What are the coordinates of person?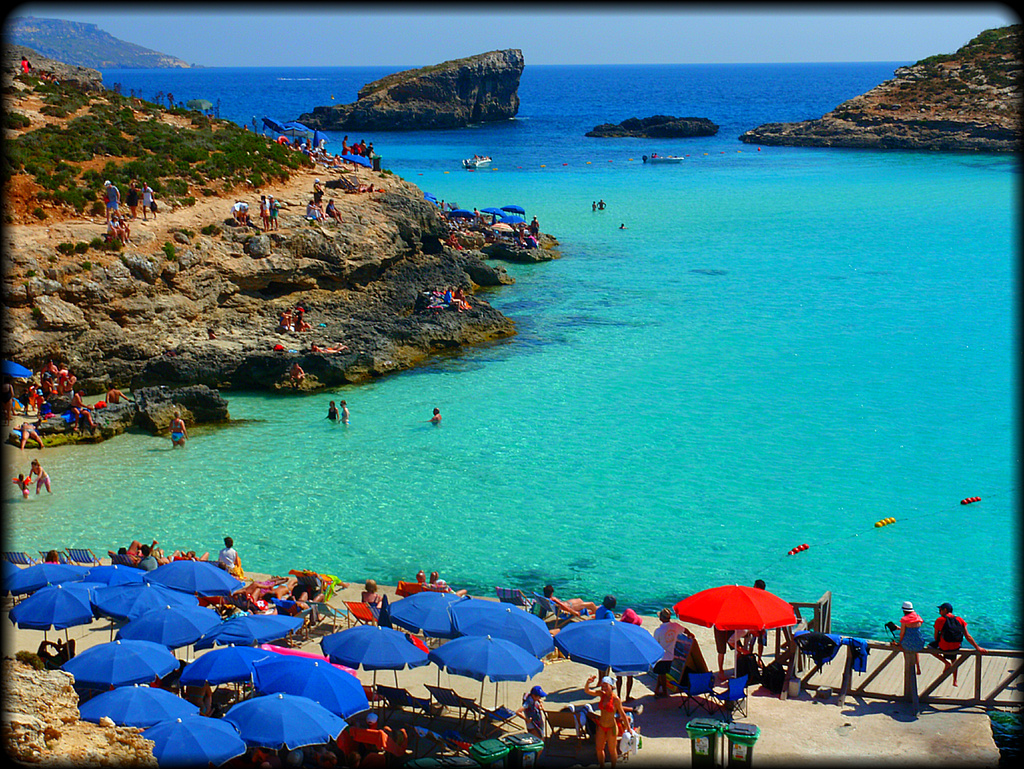
<region>365, 712, 408, 745</region>.
